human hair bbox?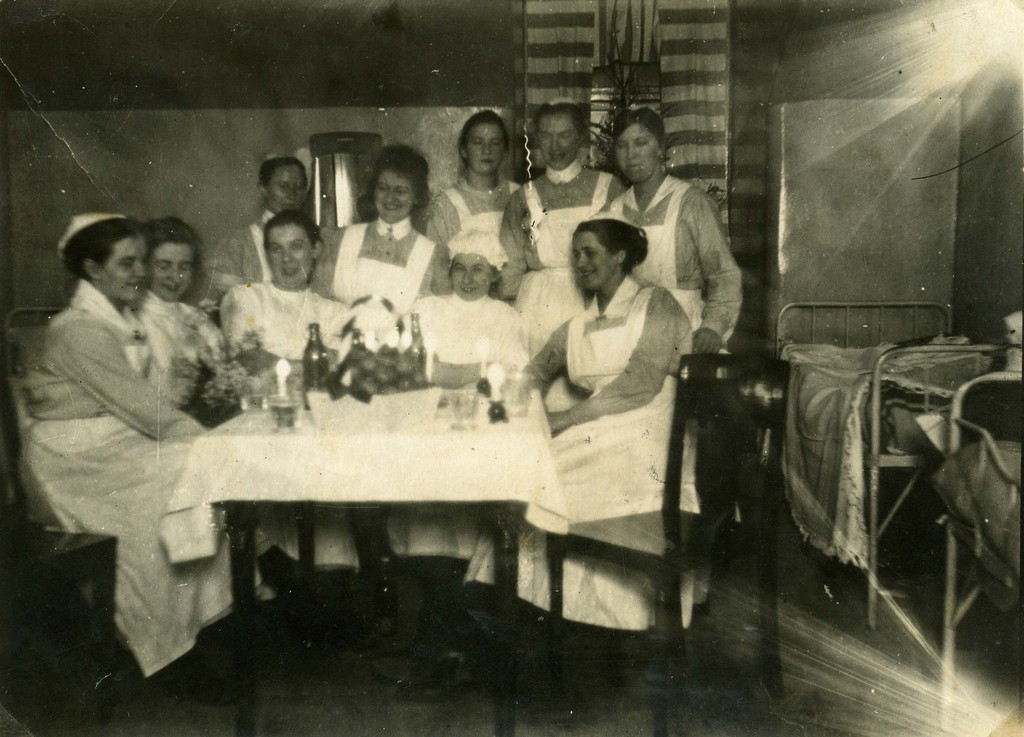
261/205/323/259
